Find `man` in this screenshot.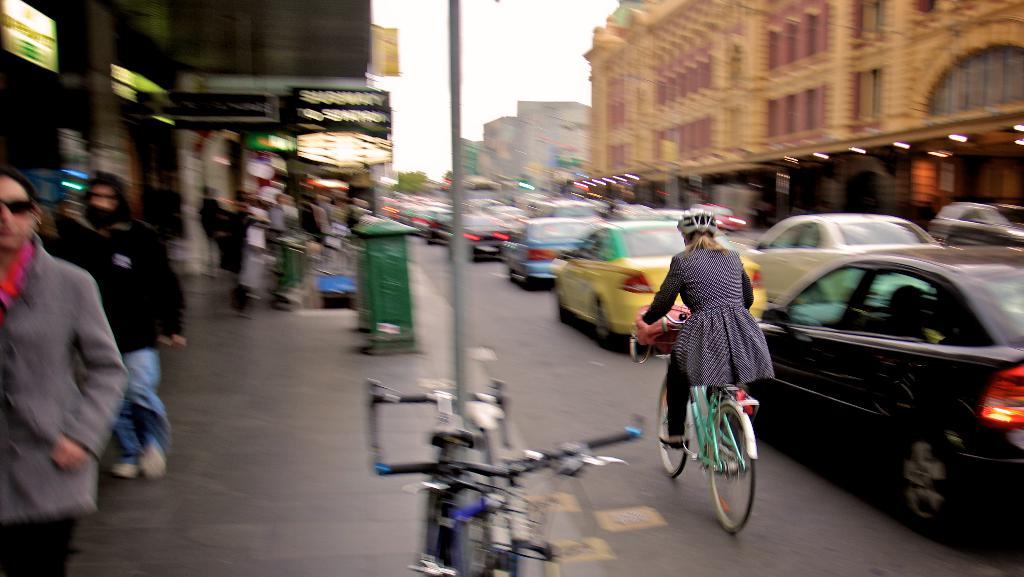
The bounding box for `man` is box=[65, 170, 186, 483].
